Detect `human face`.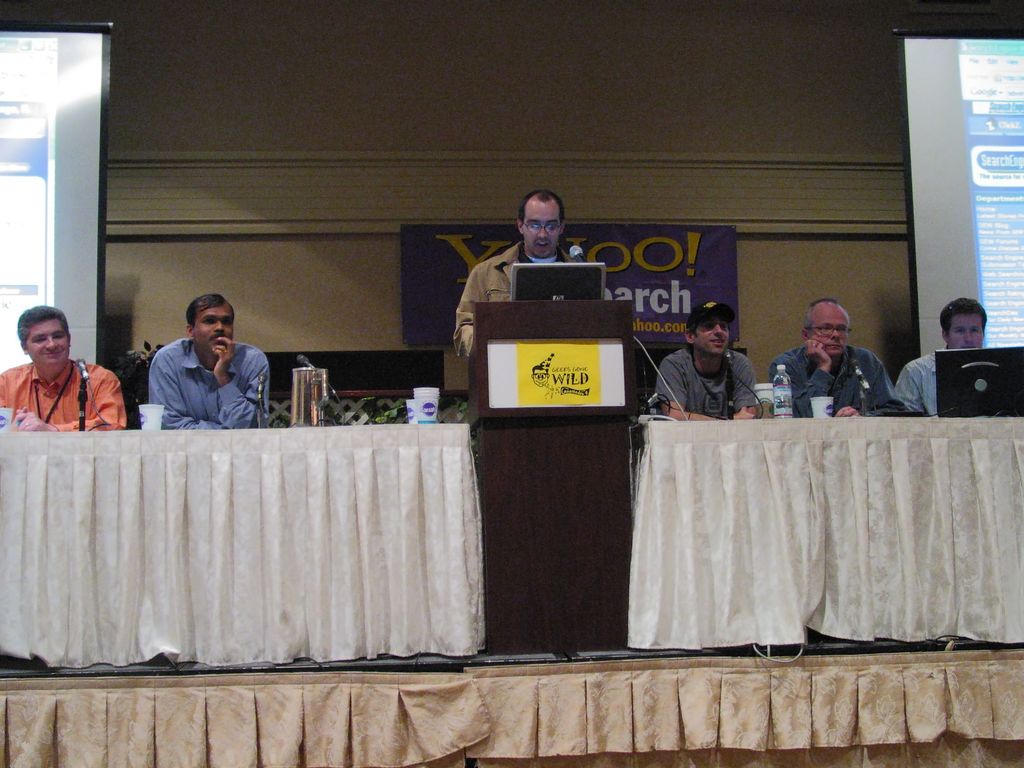
Detected at locate(689, 315, 727, 357).
